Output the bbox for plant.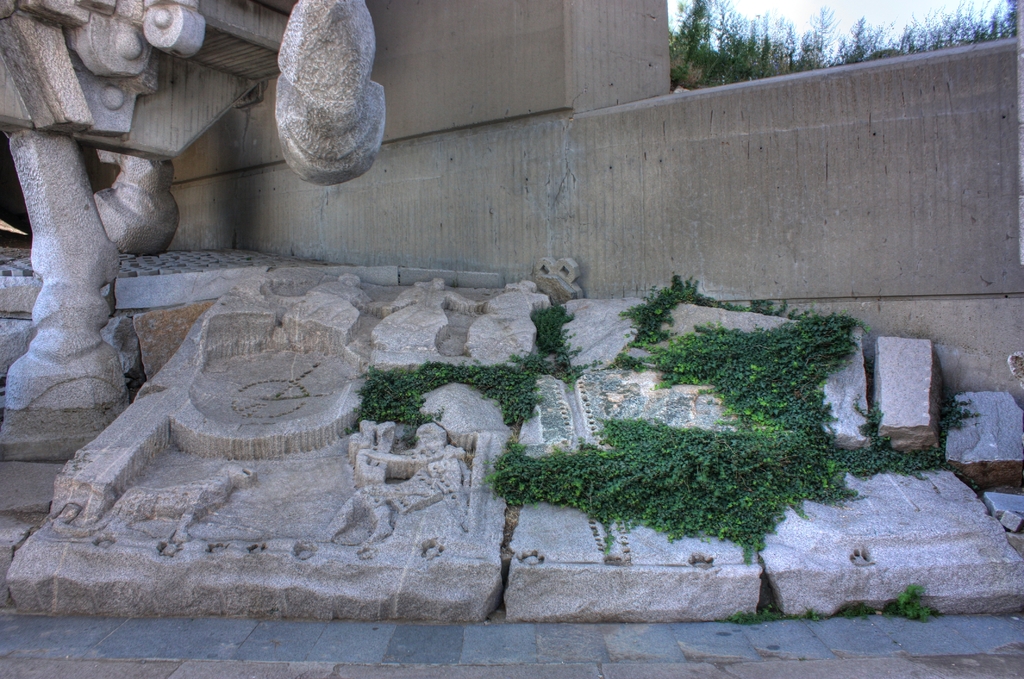
region(879, 579, 931, 621).
